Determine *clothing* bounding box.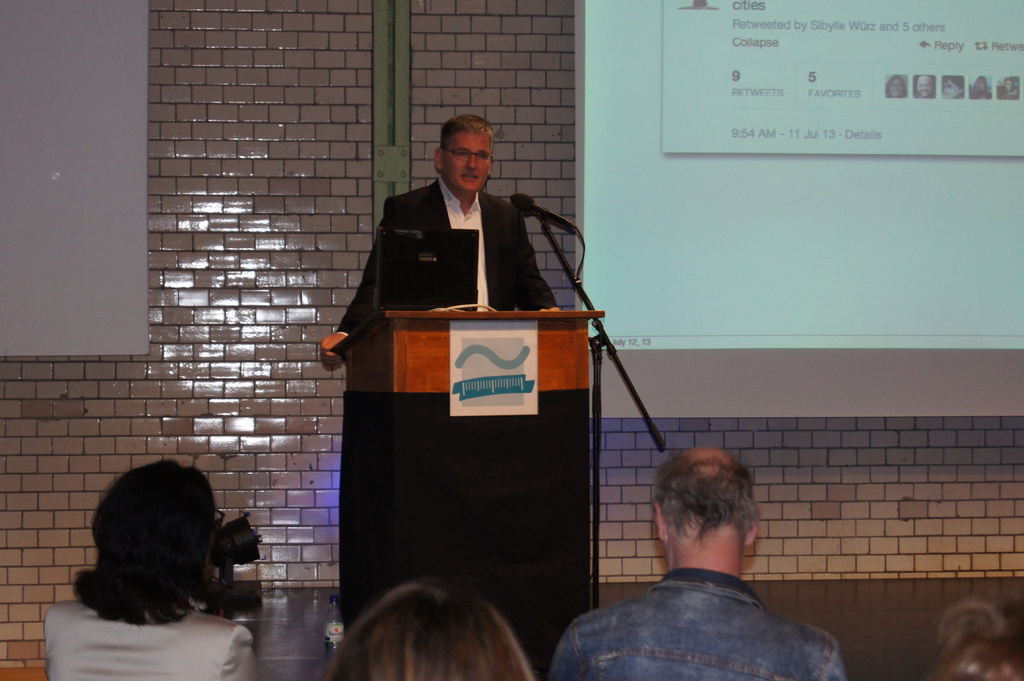
Determined: <bbox>362, 154, 563, 321</bbox>.
